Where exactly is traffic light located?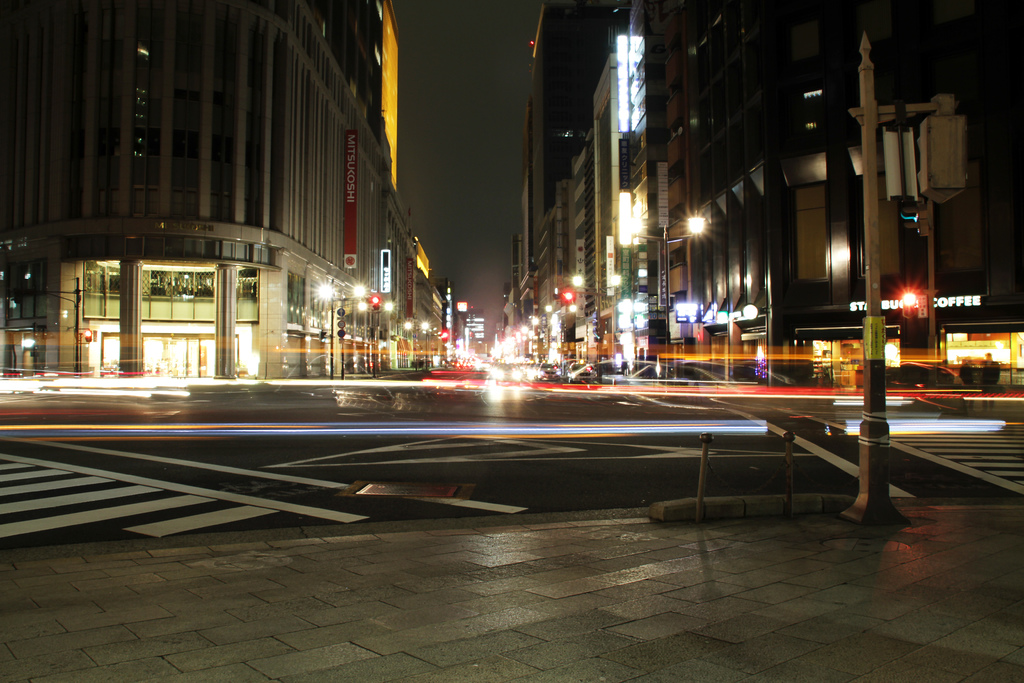
Its bounding box is pyautogui.locateOnScreen(441, 329, 449, 344).
